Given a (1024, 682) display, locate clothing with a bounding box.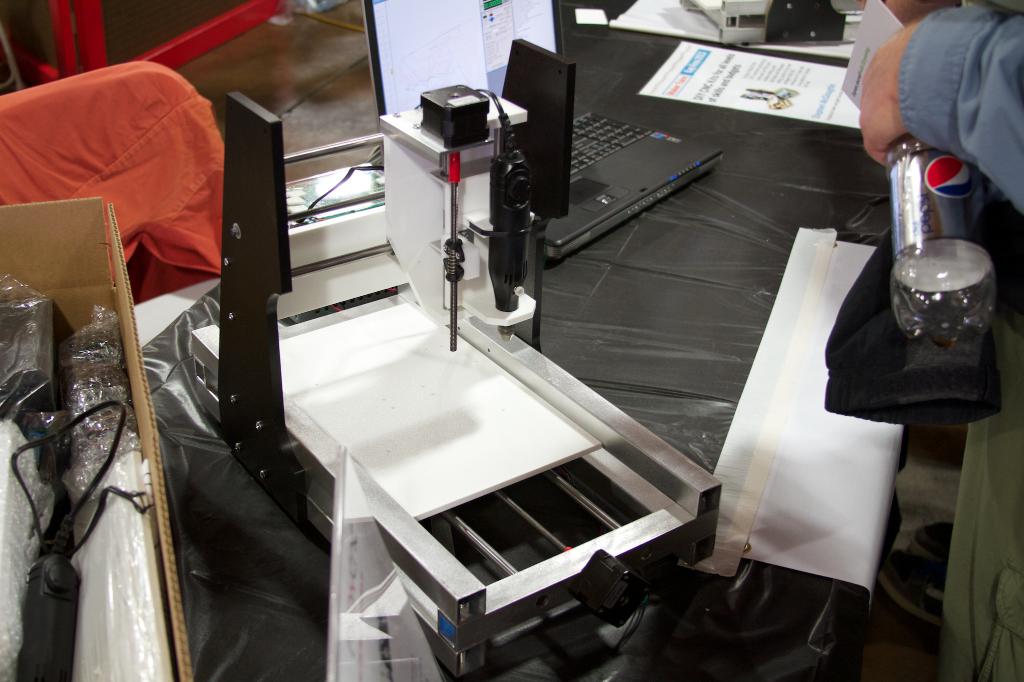
Located: left=895, top=0, right=1023, bottom=222.
